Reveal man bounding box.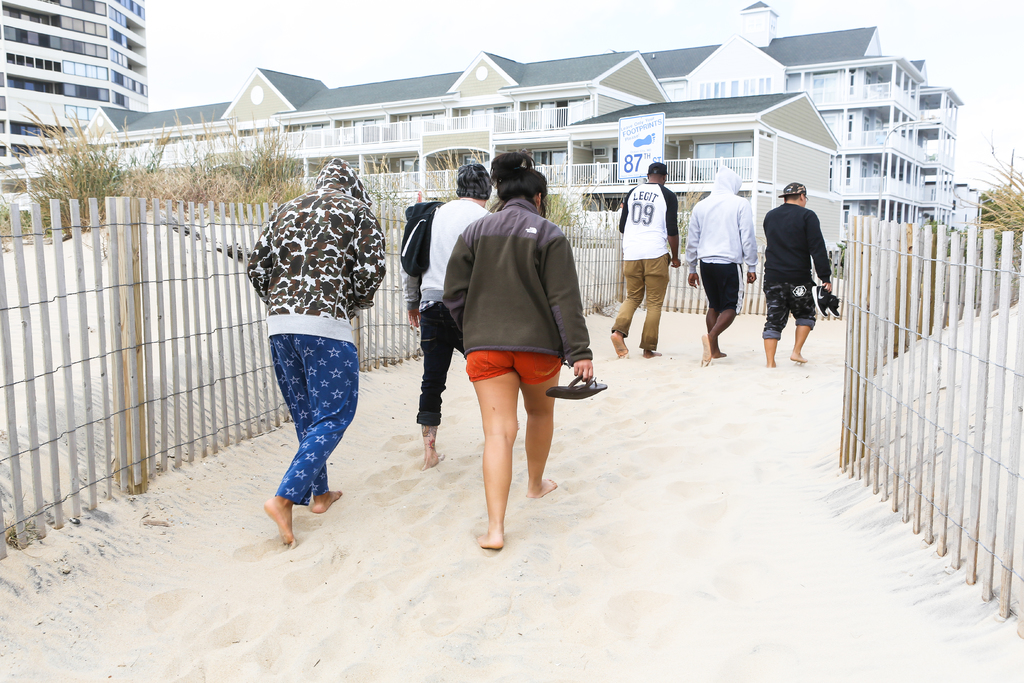
Revealed: locate(442, 164, 604, 536).
